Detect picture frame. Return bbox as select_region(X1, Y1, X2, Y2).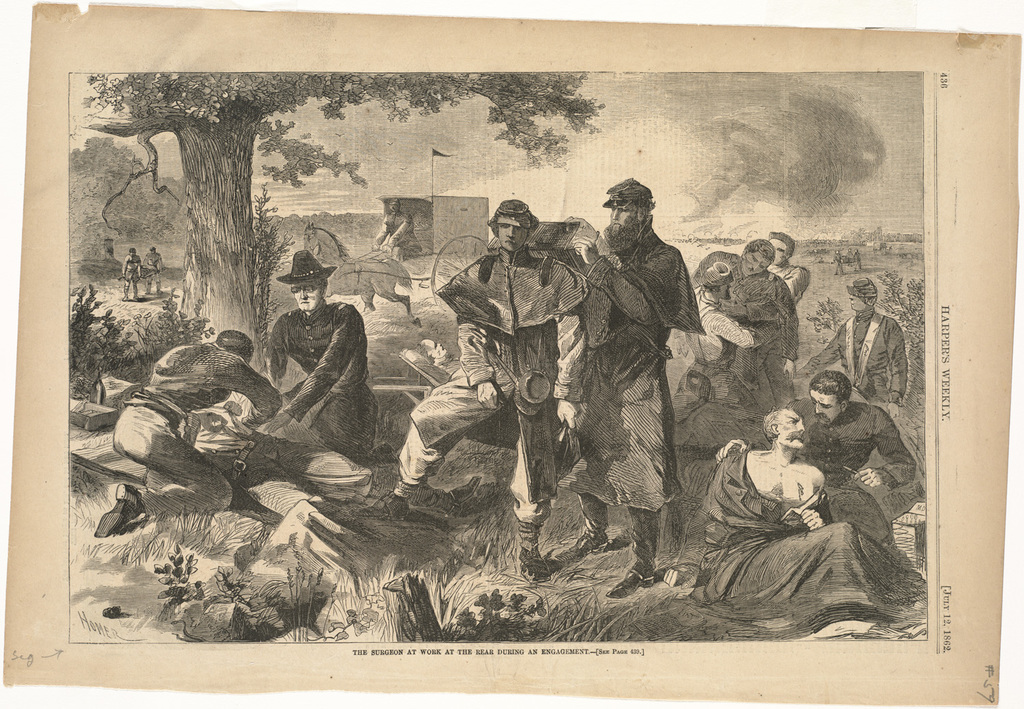
select_region(0, 0, 1023, 708).
